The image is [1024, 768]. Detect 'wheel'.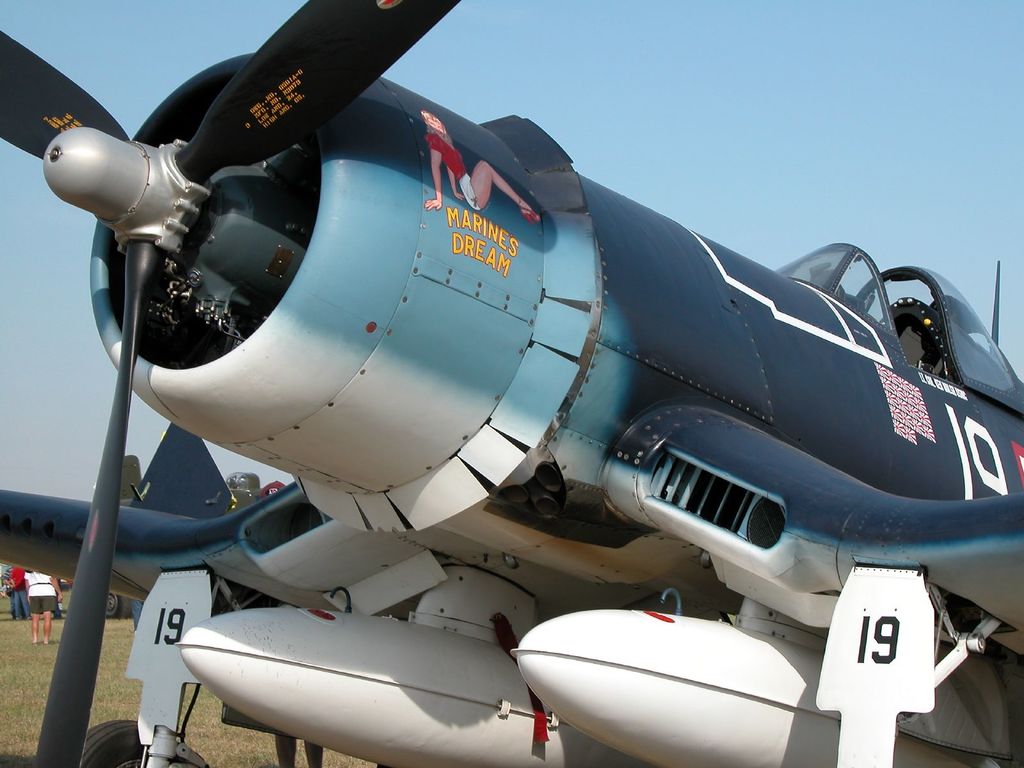
Detection: 78,720,191,767.
